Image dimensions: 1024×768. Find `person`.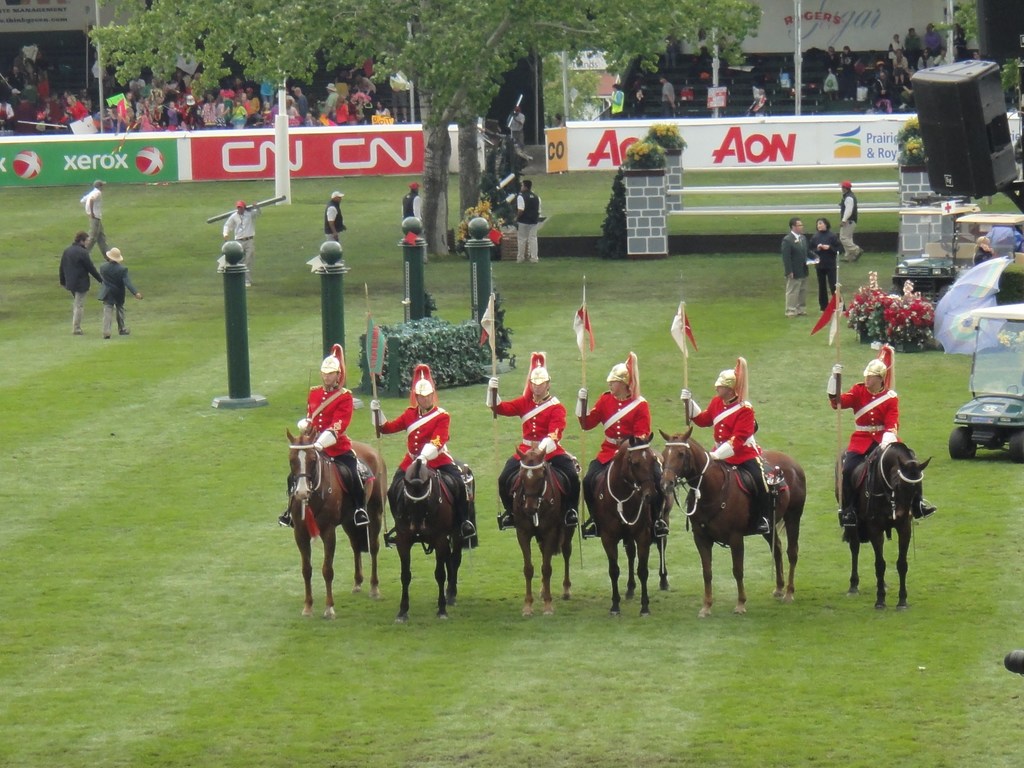
l=75, t=175, r=105, b=250.
